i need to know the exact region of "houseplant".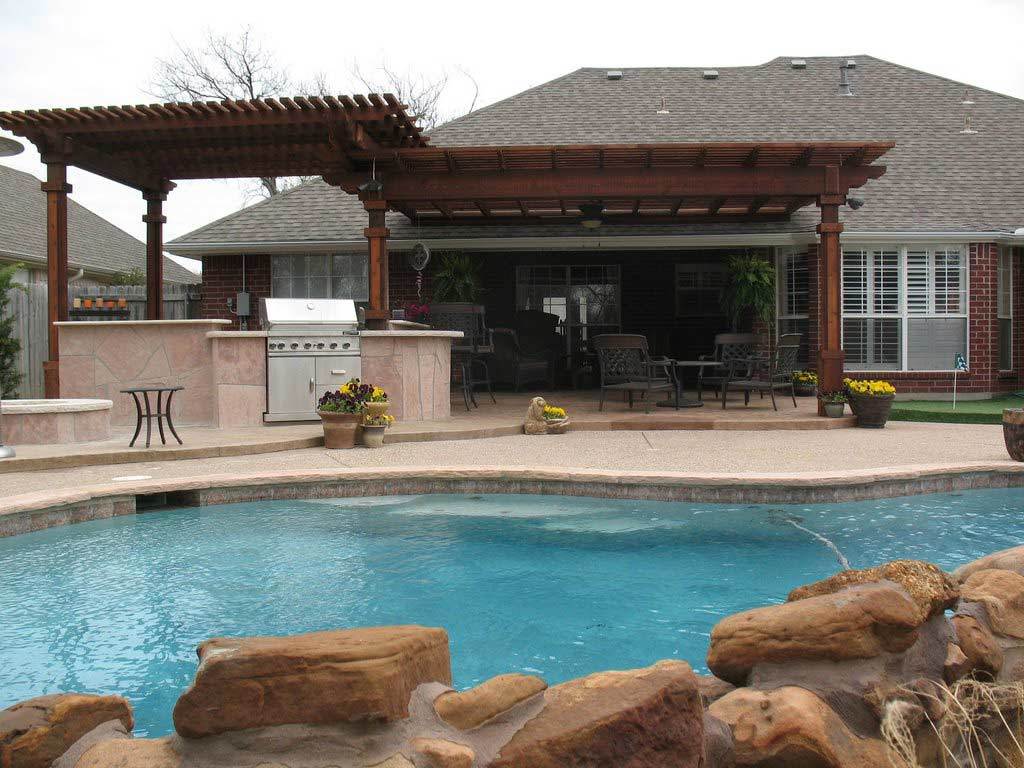
Region: rect(790, 369, 817, 393).
